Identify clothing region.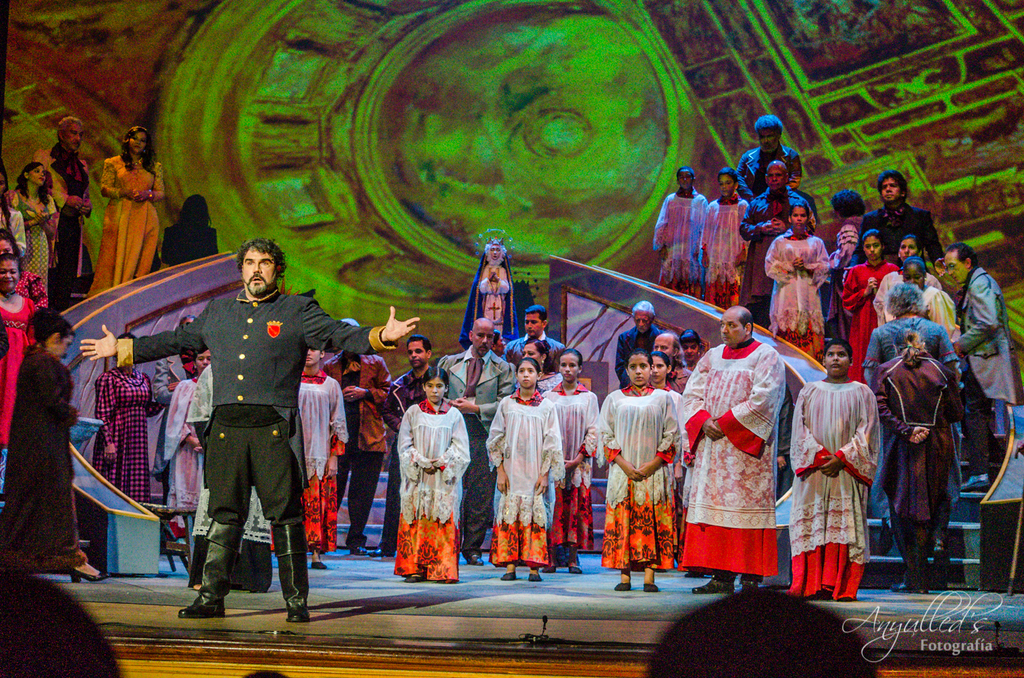
Region: <box>376,368,428,549</box>.
